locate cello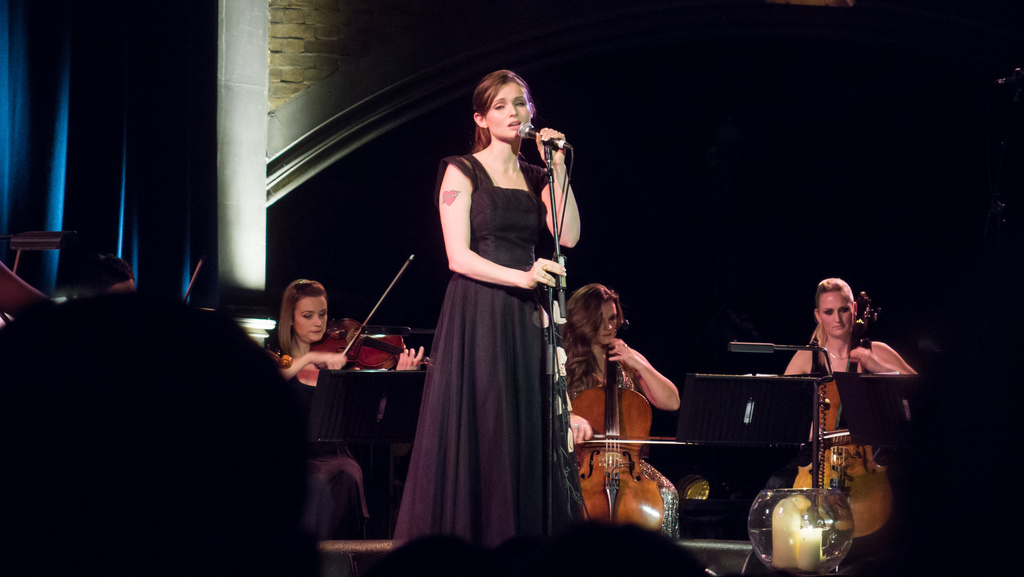
{"x1": 572, "y1": 346, "x2": 701, "y2": 537}
